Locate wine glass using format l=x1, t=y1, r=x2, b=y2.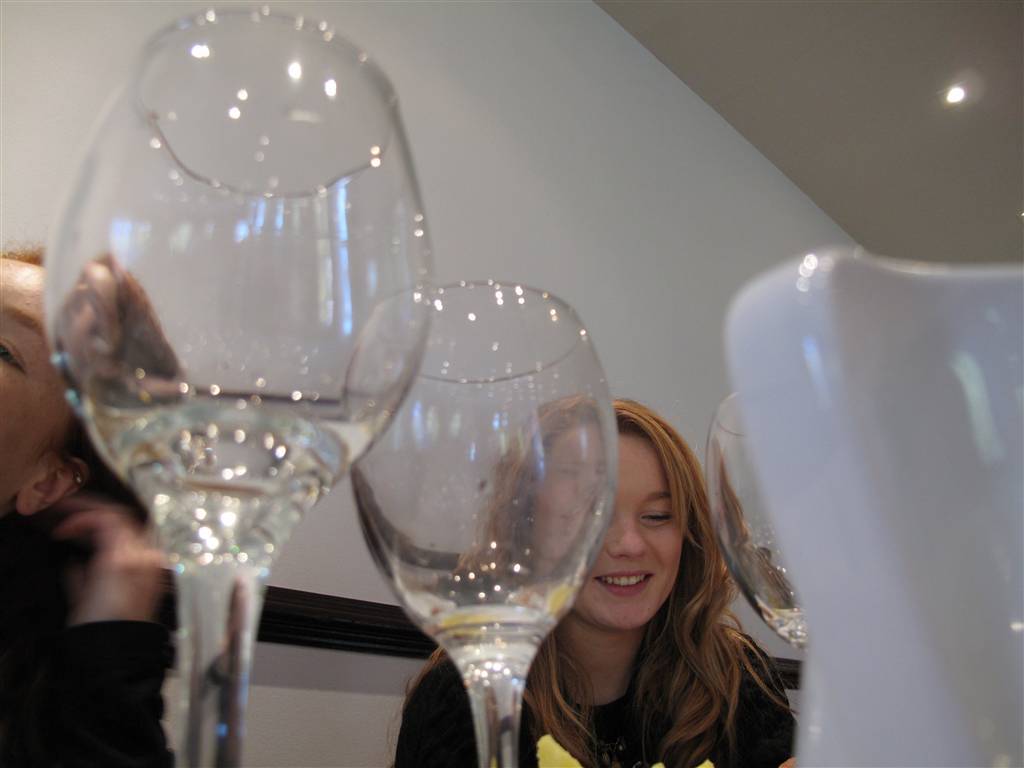
l=340, t=276, r=619, b=767.
